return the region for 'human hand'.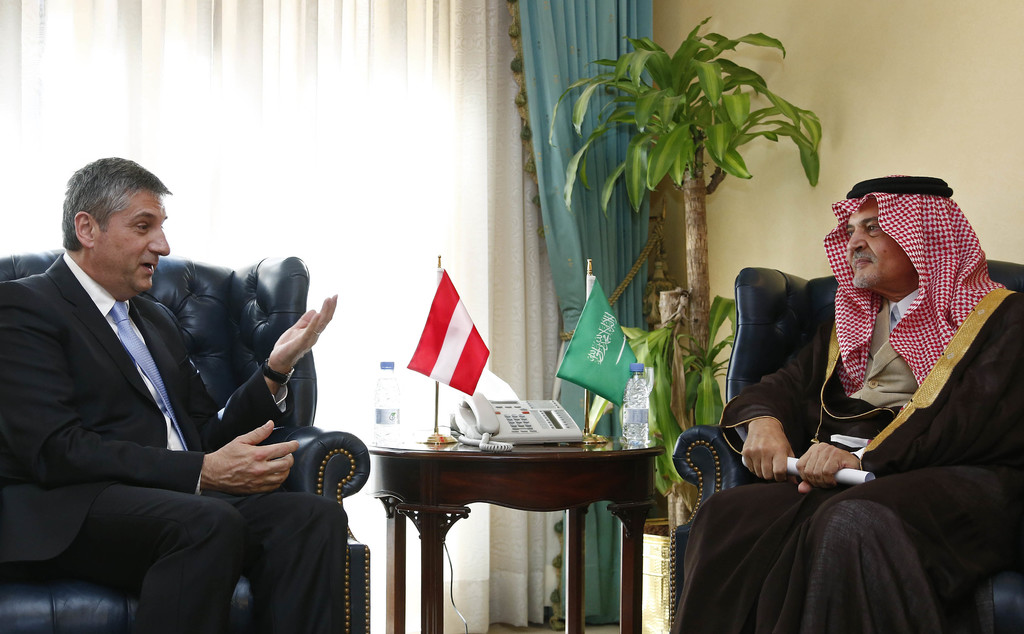
269:292:343:378.
